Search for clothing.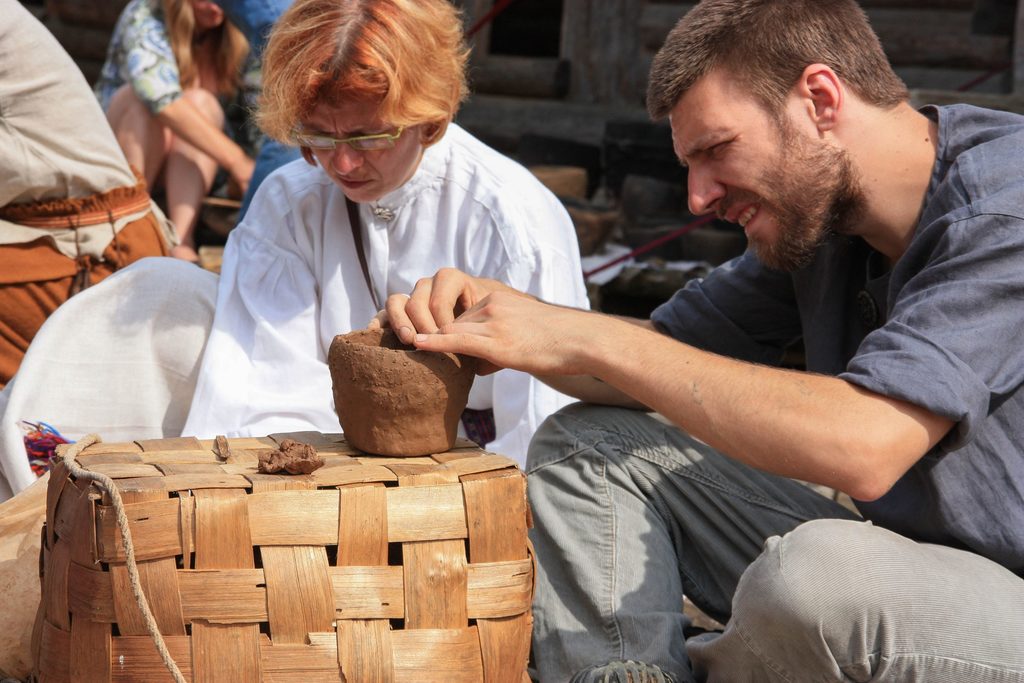
Found at 227, 0, 296, 163.
